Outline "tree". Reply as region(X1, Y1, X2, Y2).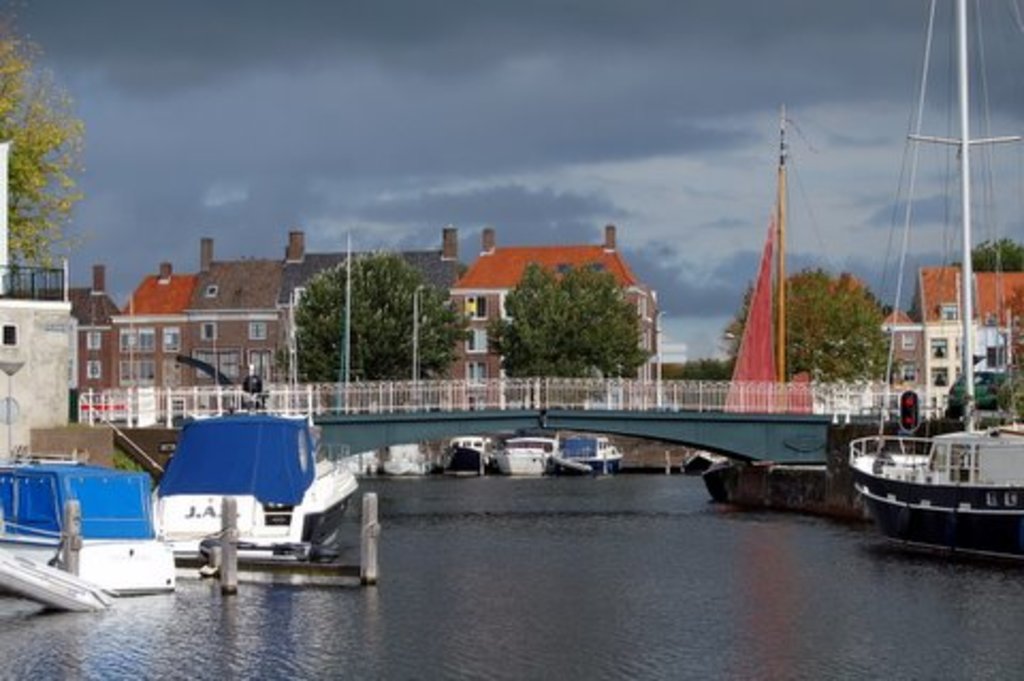
region(486, 239, 644, 393).
